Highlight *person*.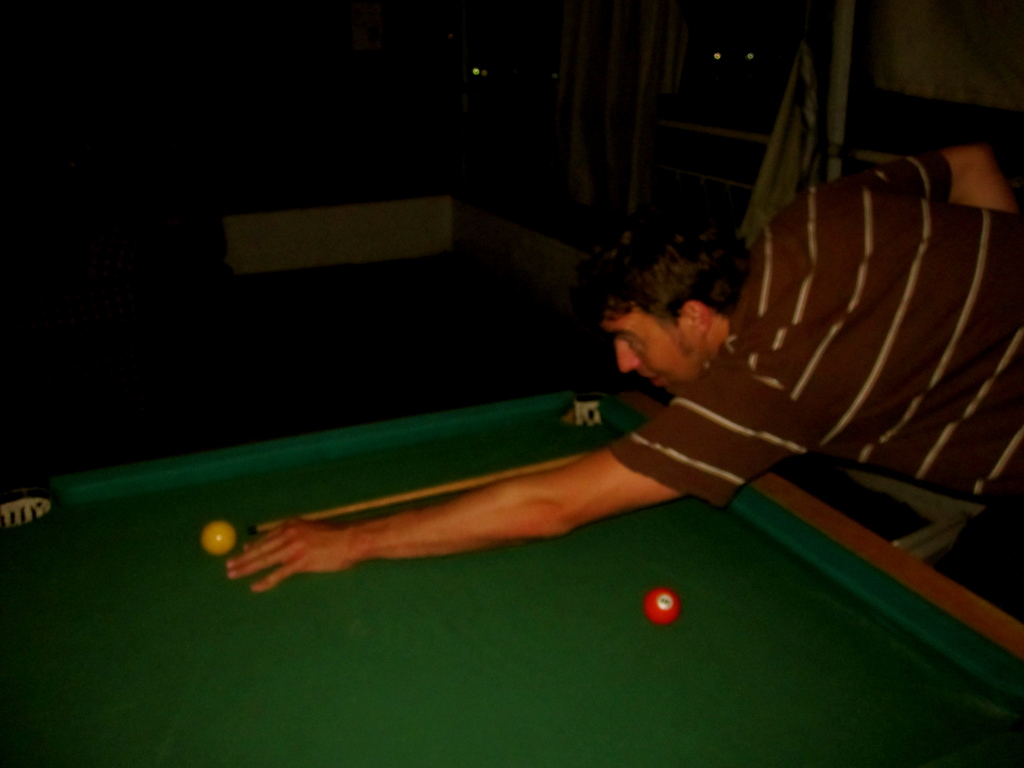
Highlighted region: (223,148,1023,593).
